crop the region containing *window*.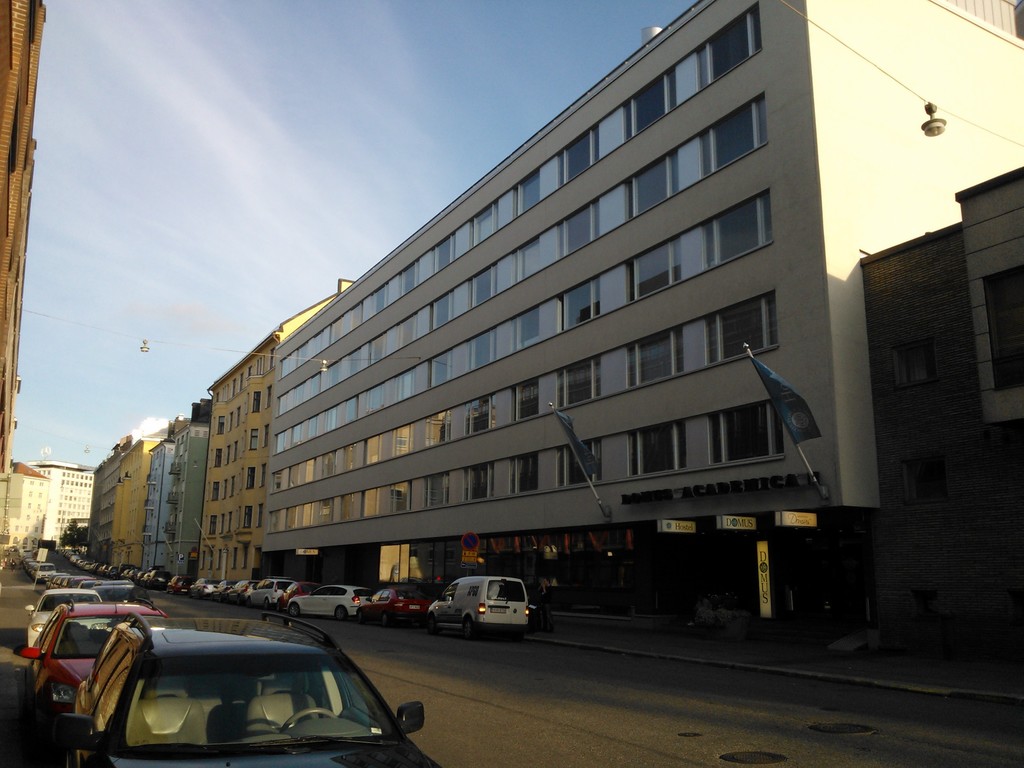
Crop region: box=[557, 198, 598, 260].
